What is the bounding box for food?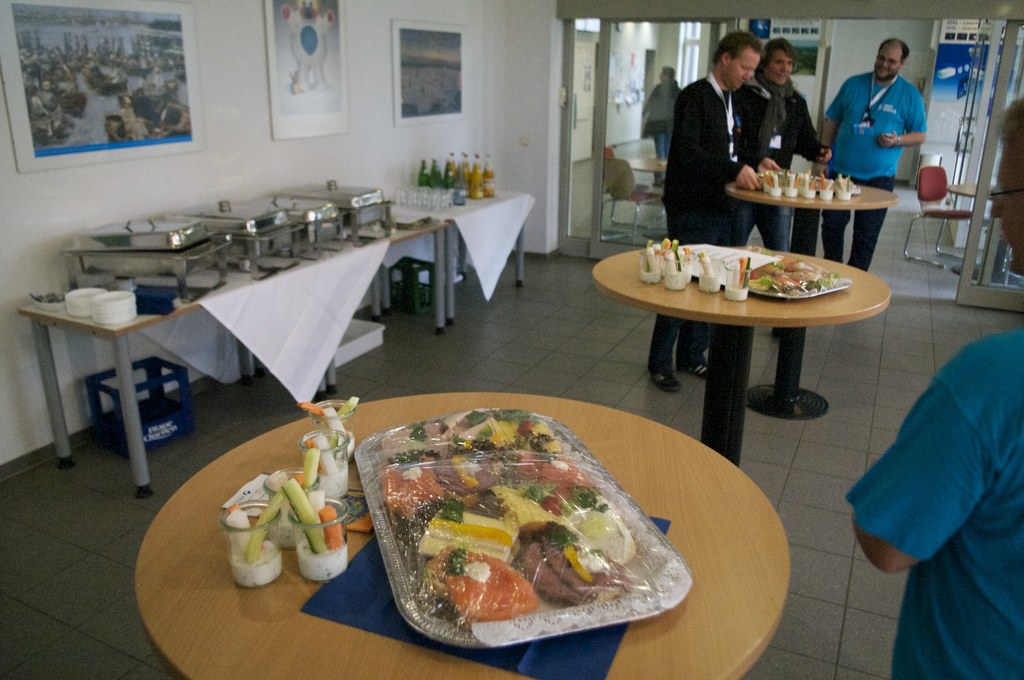
select_region(224, 509, 253, 563).
